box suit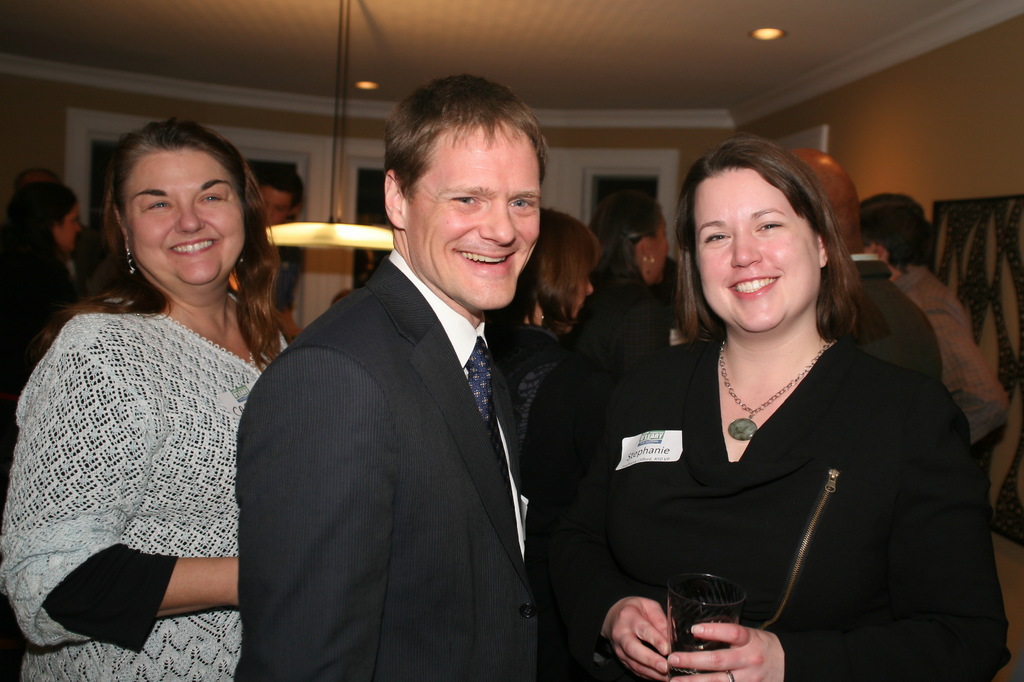
[200,180,575,681]
